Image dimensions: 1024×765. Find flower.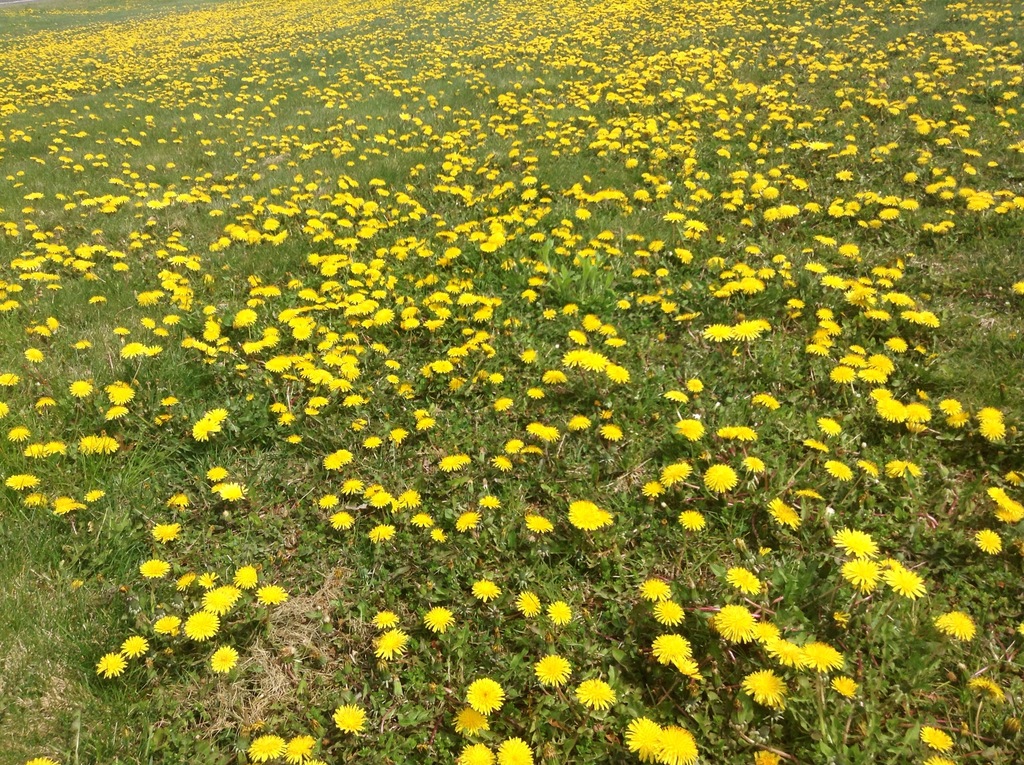
[x1=454, y1=510, x2=481, y2=533].
